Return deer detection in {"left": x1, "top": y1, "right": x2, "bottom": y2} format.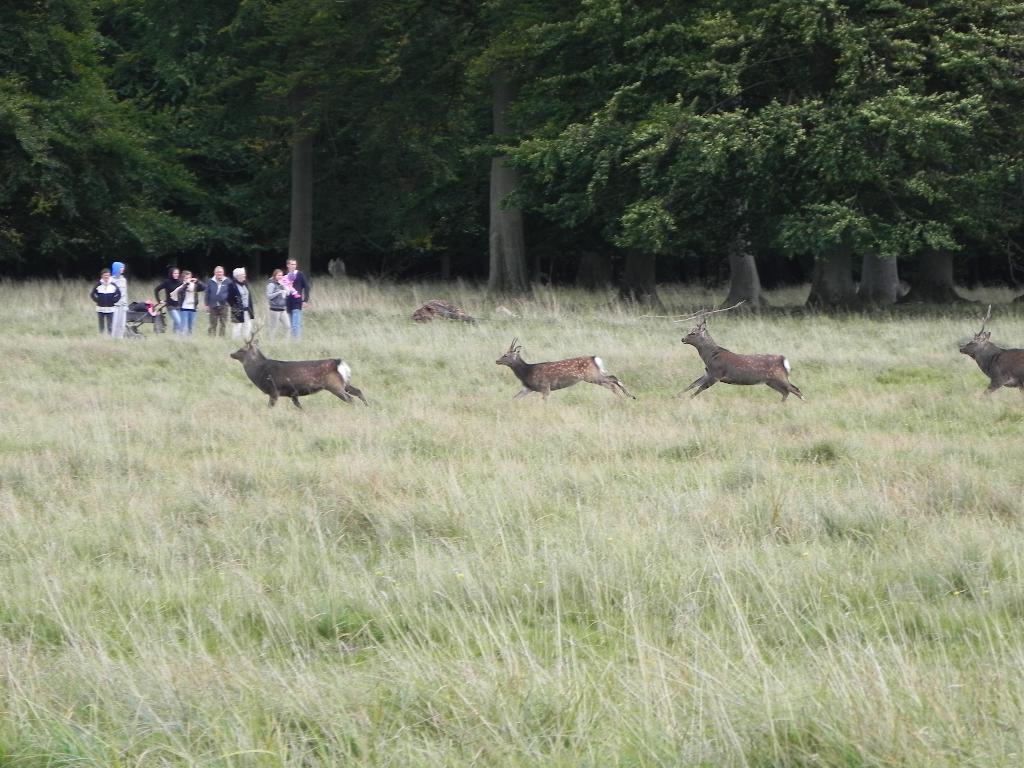
{"left": 229, "top": 328, "right": 371, "bottom": 405}.
